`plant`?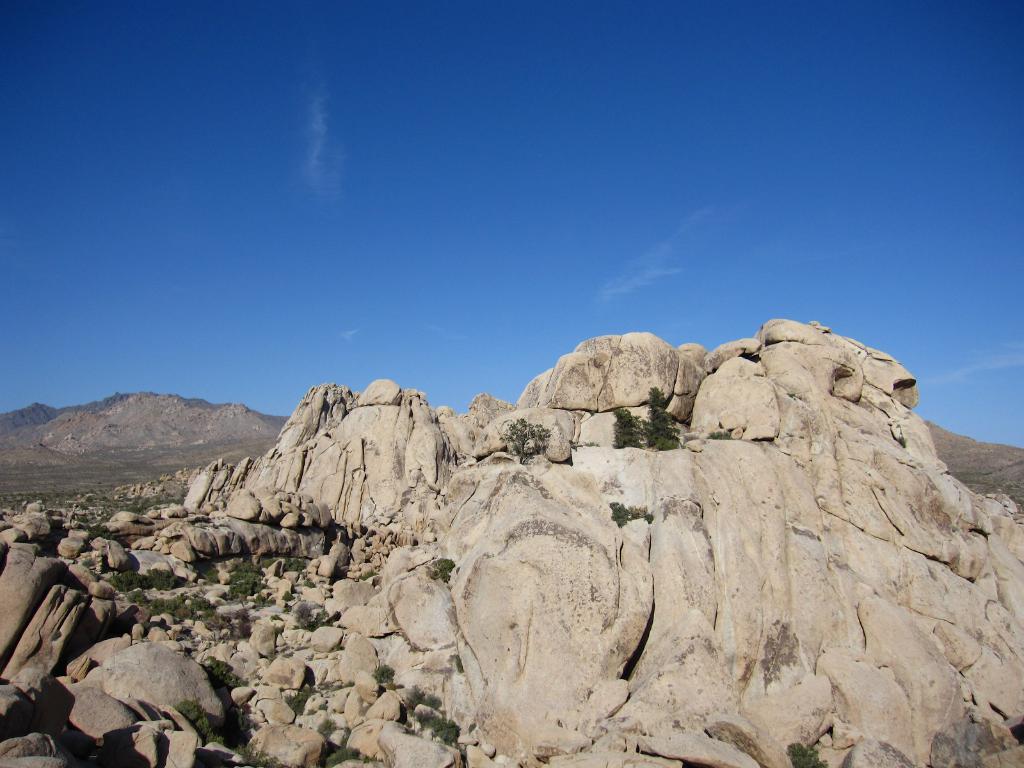
bbox=[228, 558, 266, 602]
